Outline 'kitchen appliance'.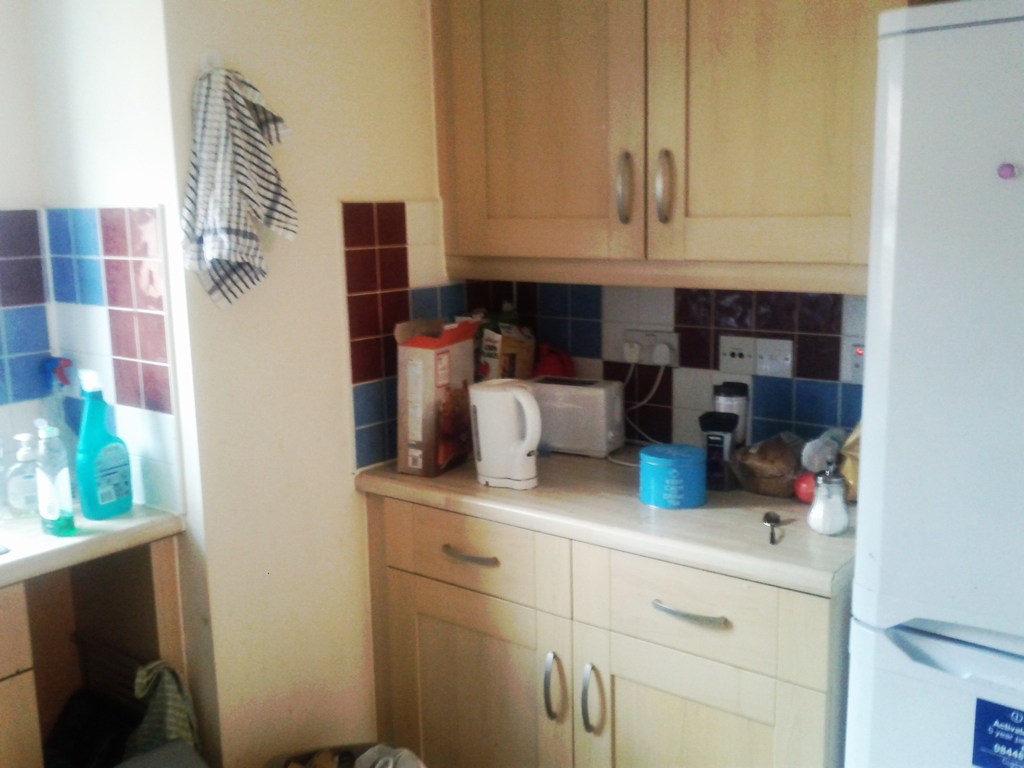
Outline: 536, 378, 622, 458.
